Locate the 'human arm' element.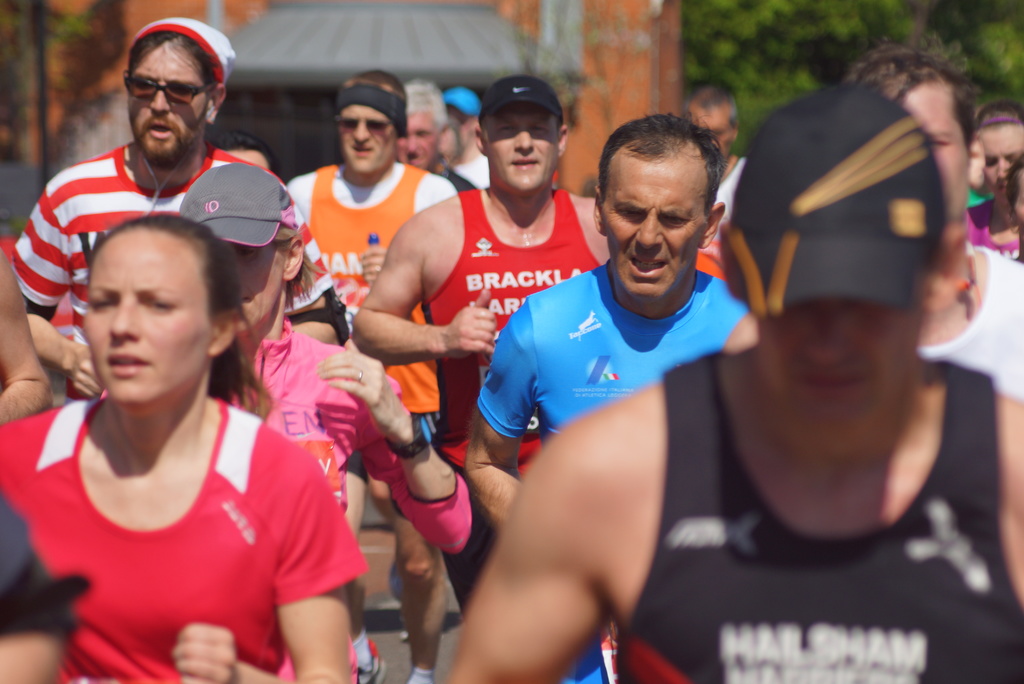
Element bbox: [x1=12, y1=185, x2=97, y2=402].
